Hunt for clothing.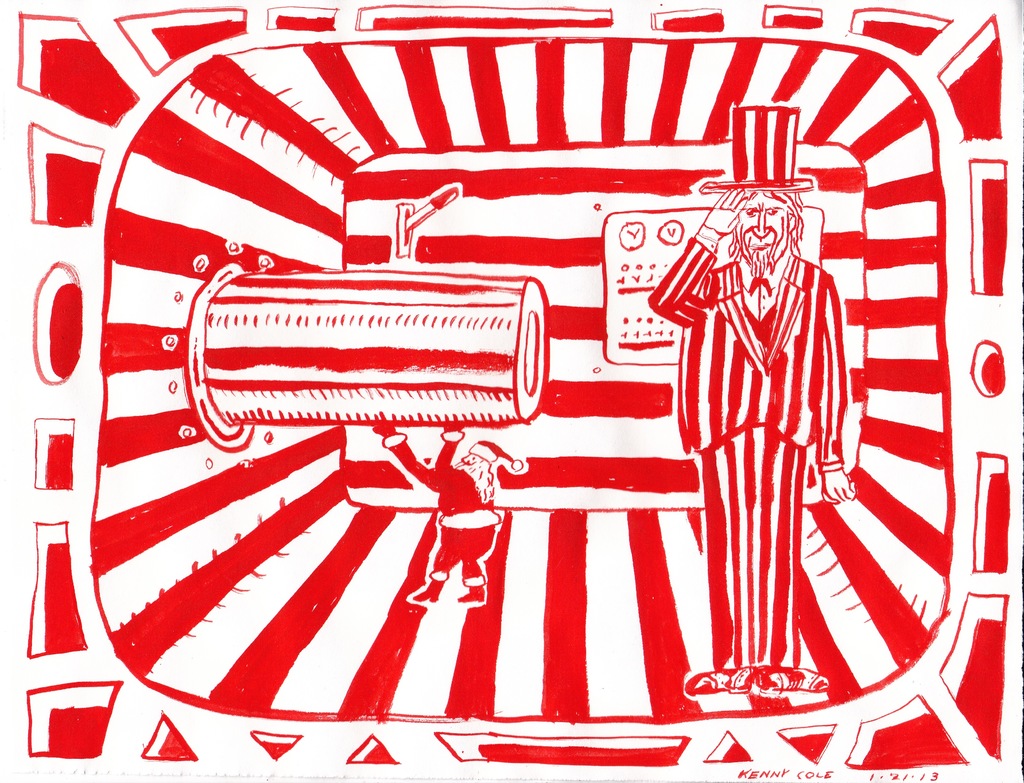
Hunted down at 650,254,850,672.
